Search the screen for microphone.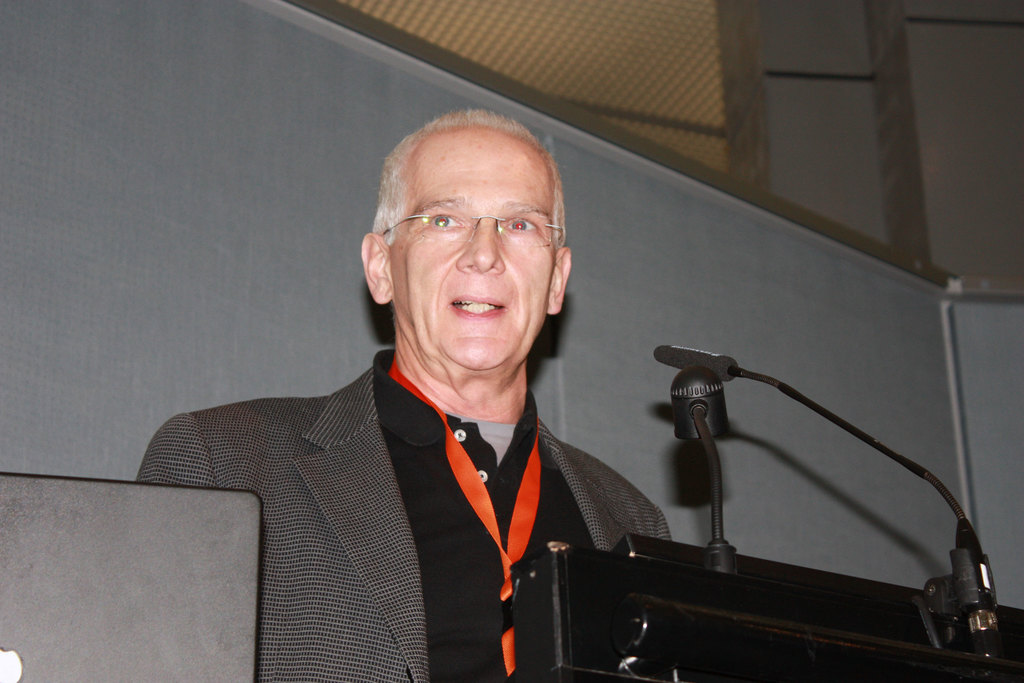
Found at 675,367,731,441.
